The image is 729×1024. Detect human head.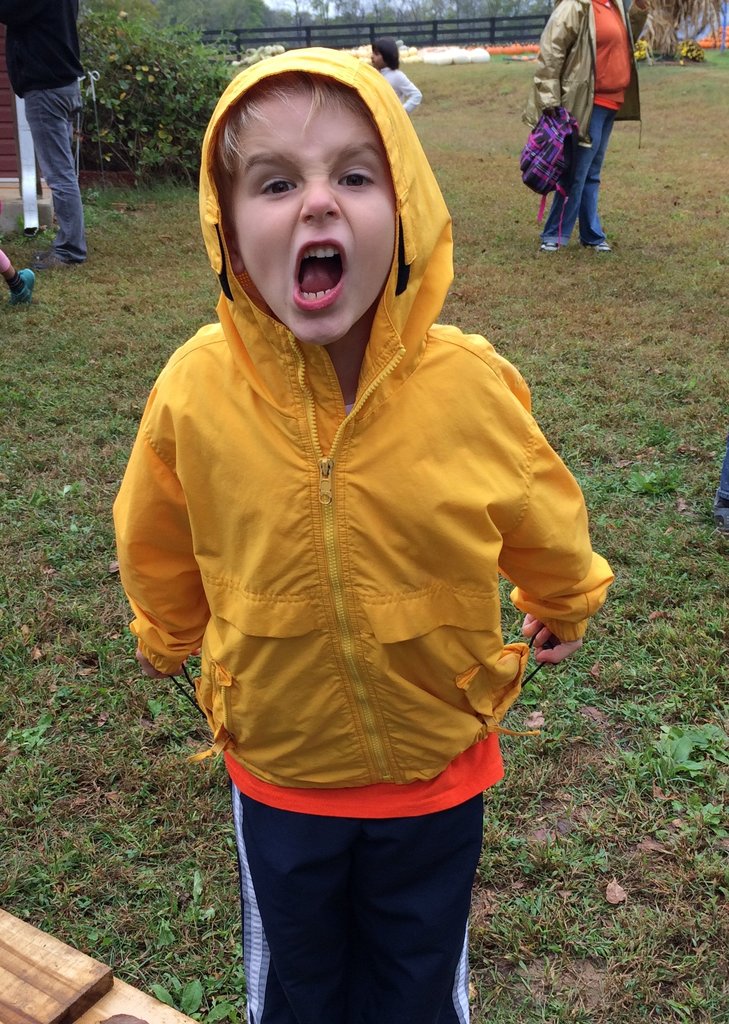
Detection: BBox(366, 37, 396, 70).
